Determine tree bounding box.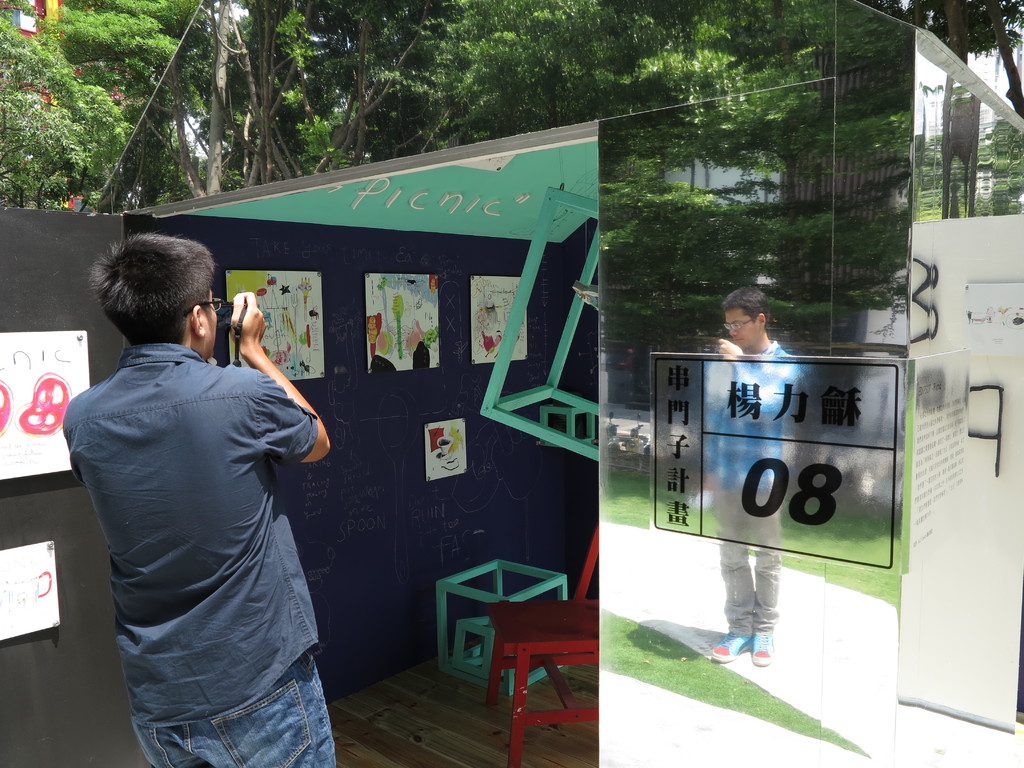
Determined: l=12, t=19, r=136, b=205.
